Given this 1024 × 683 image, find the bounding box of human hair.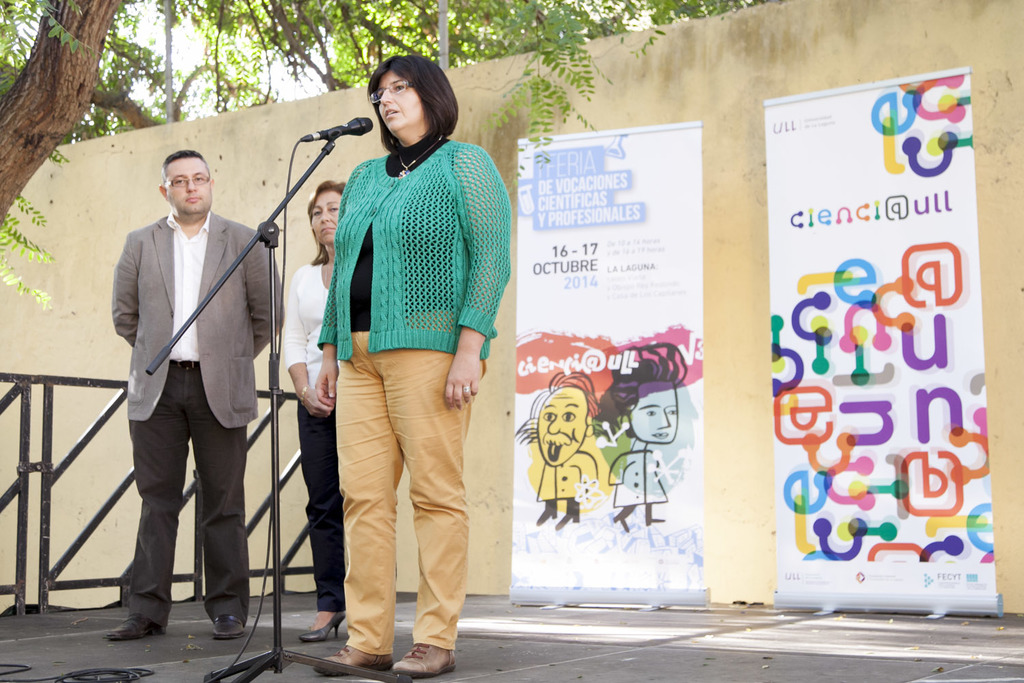
[left=161, top=150, right=212, bottom=182].
